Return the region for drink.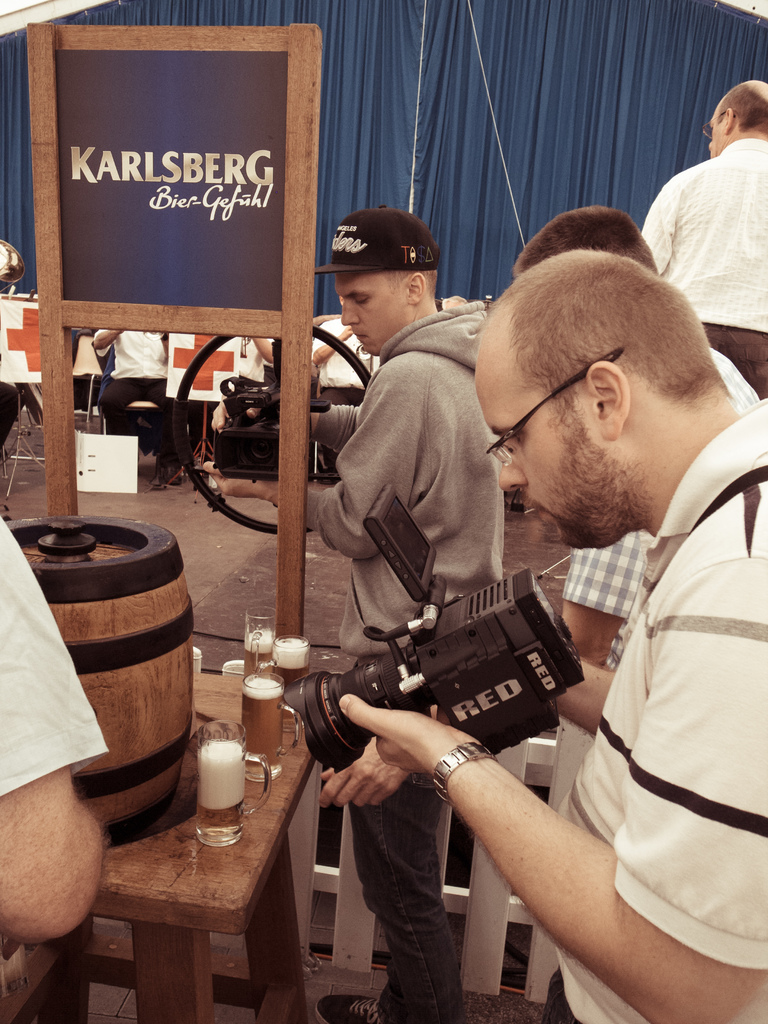
pyautogui.locateOnScreen(194, 741, 246, 843).
